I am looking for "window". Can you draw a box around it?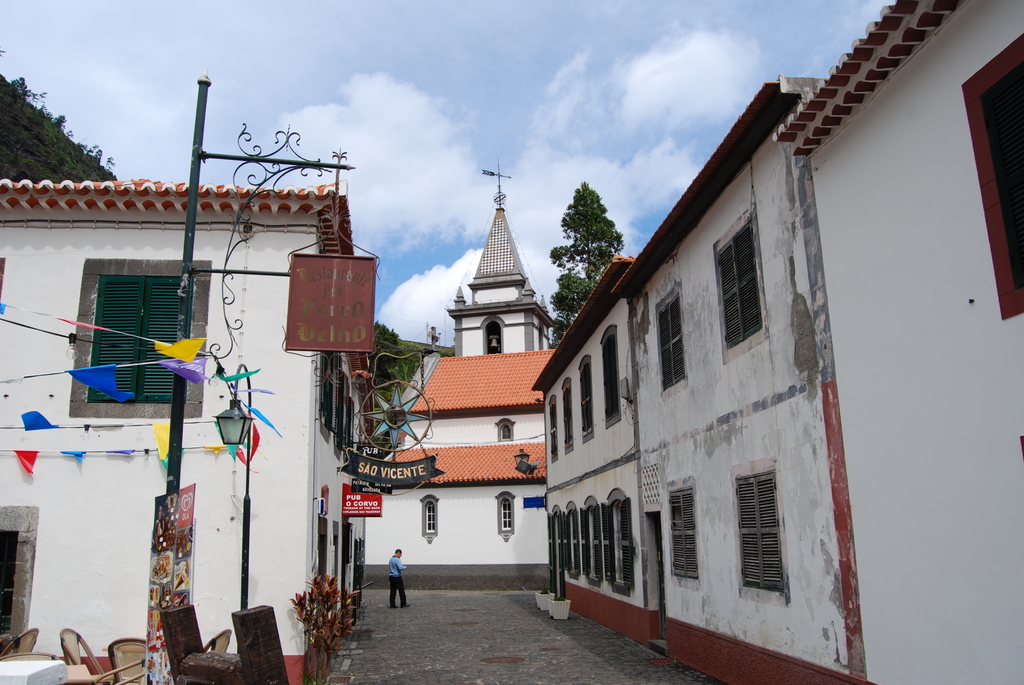
Sure, the bounding box is {"left": 579, "top": 352, "right": 595, "bottom": 446}.
